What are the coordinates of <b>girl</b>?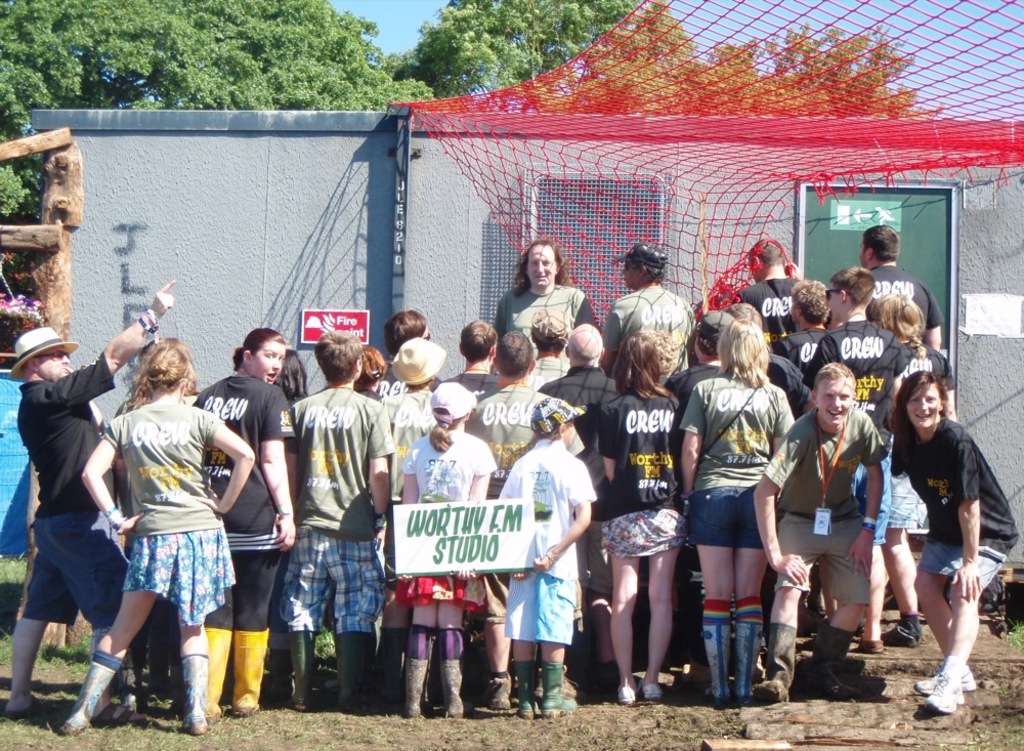
crop(268, 346, 312, 698).
